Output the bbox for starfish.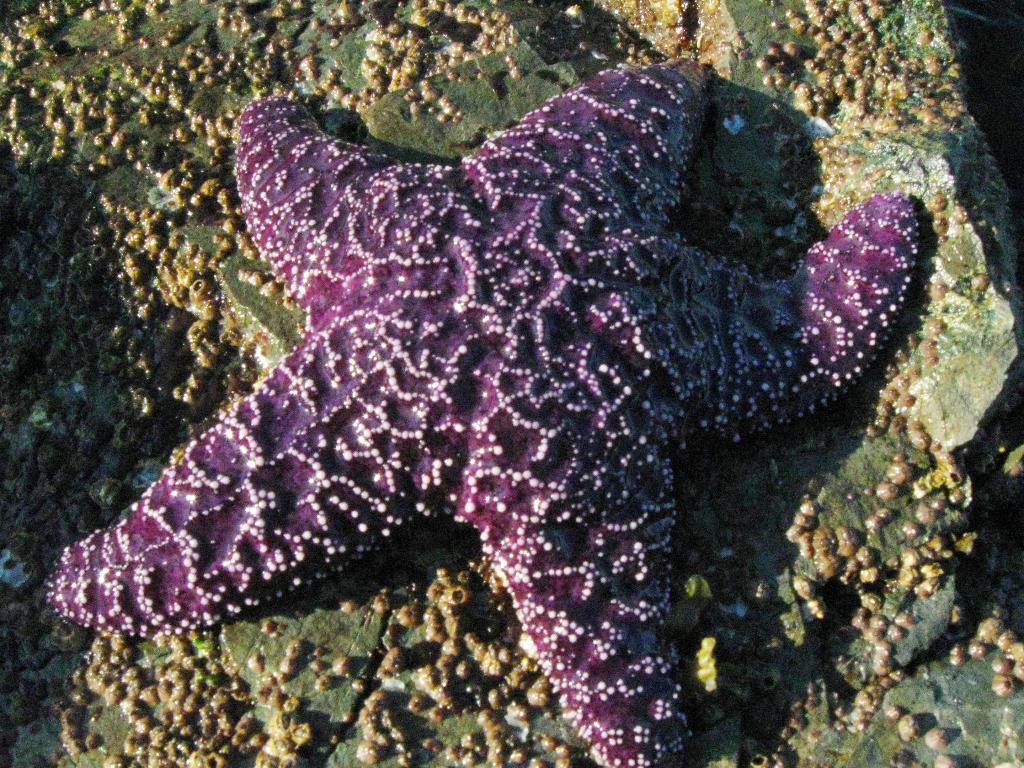
BBox(51, 60, 919, 767).
